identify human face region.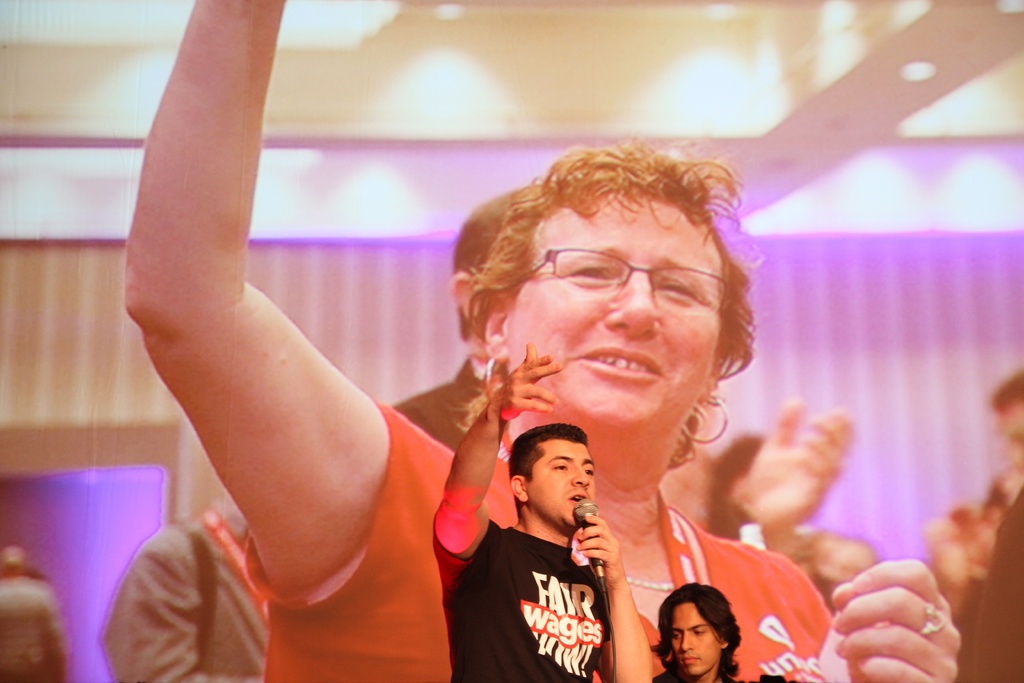
Region: <region>524, 439, 596, 524</region>.
